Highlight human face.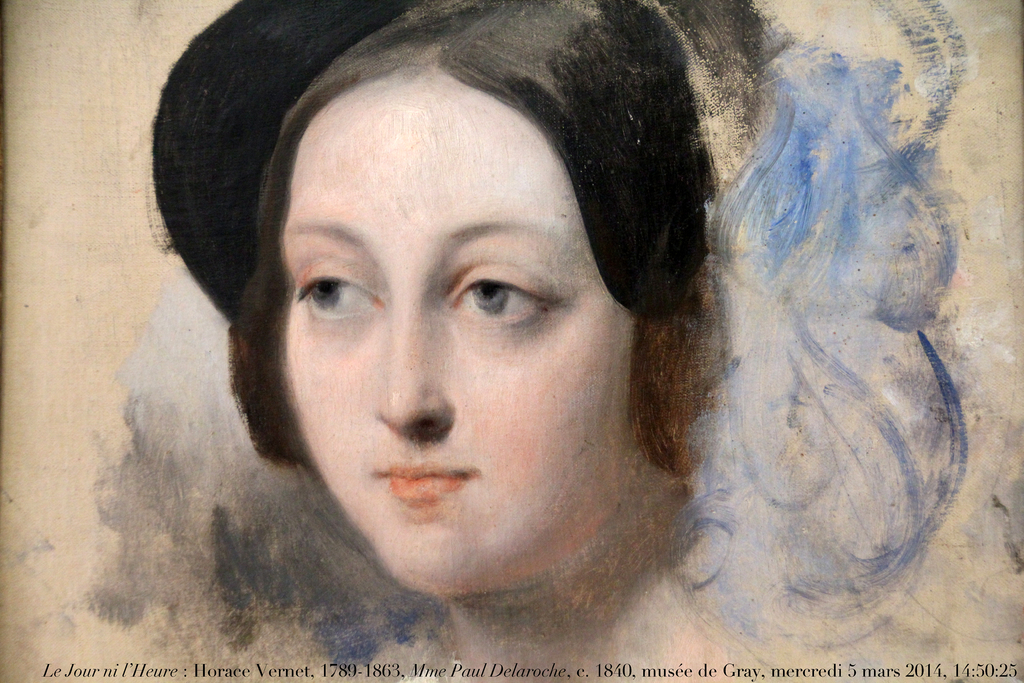
Highlighted region: locate(279, 69, 635, 597).
